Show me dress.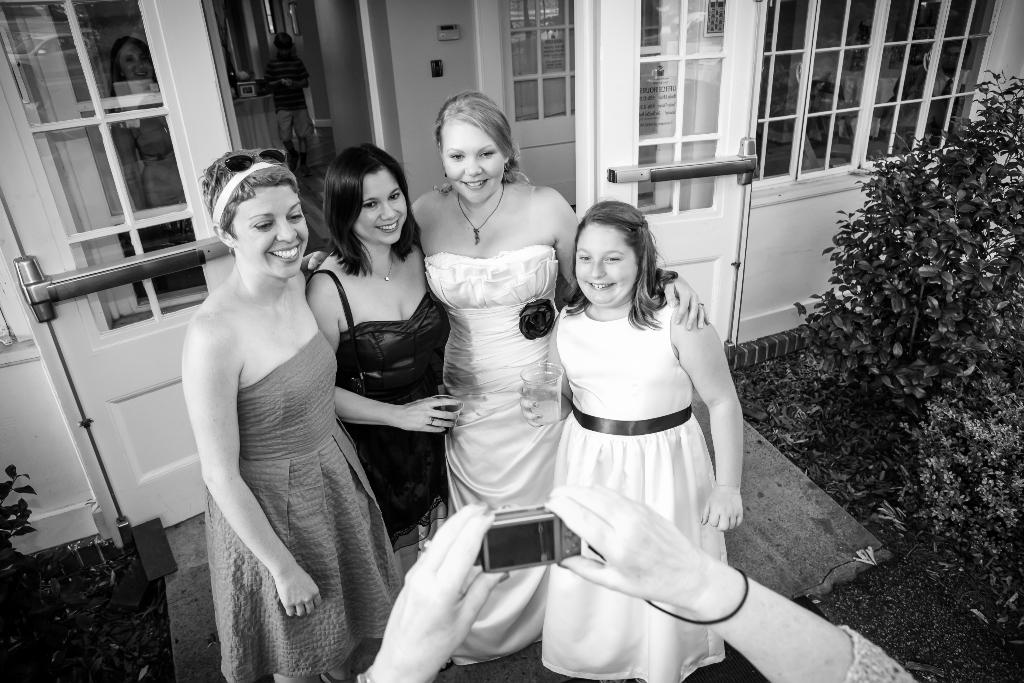
dress is here: region(411, 237, 573, 668).
